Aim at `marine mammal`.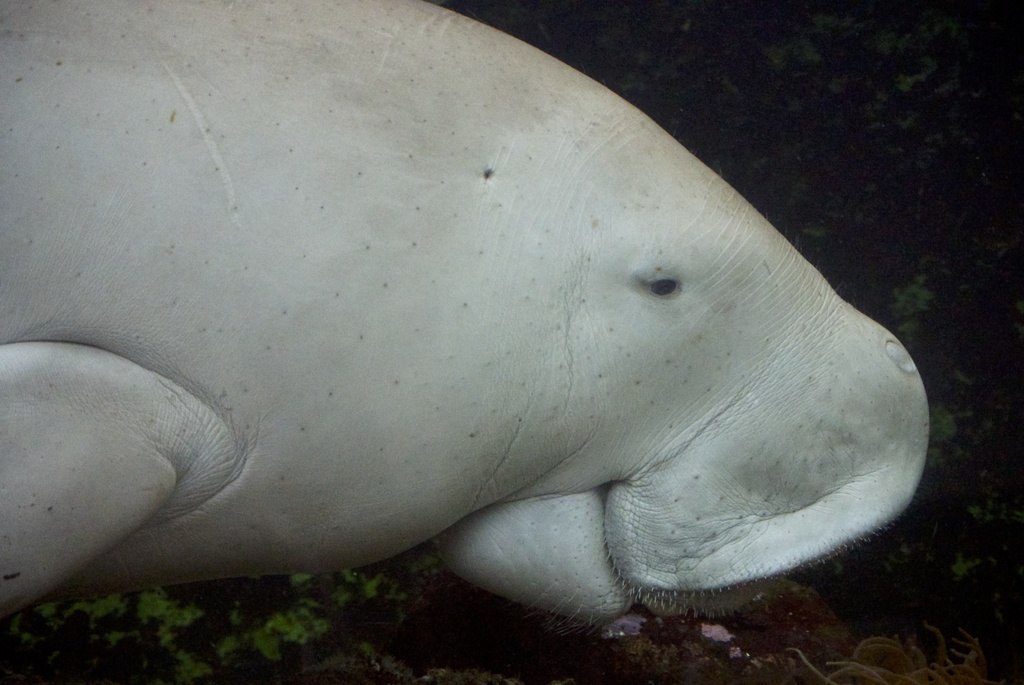
Aimed at detection(15, 0, 940, 636).
